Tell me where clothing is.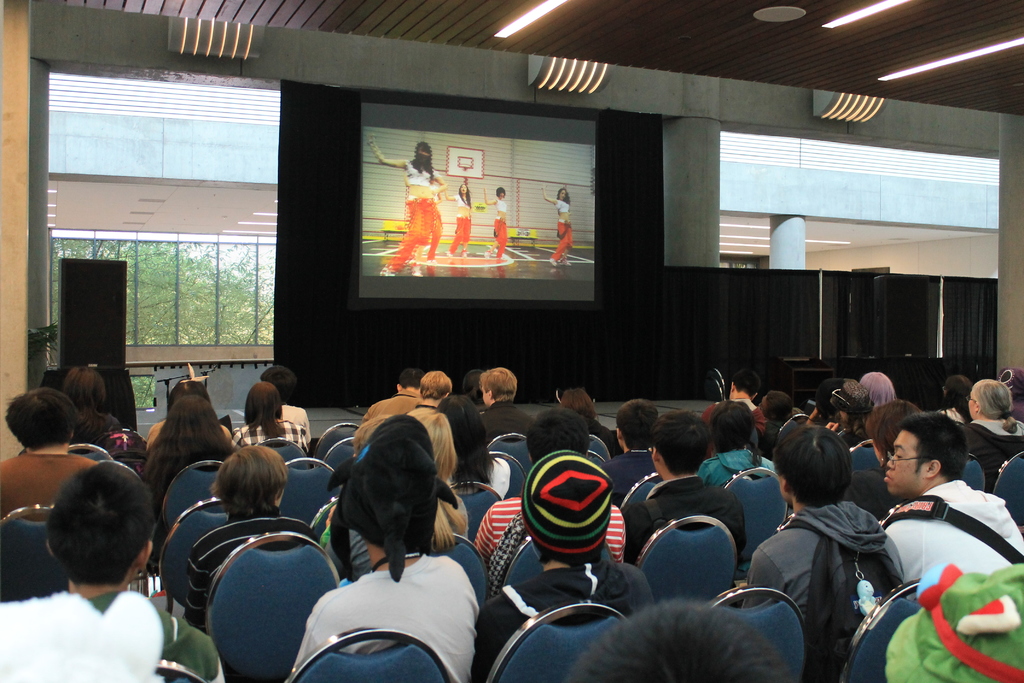
clothing is at {"left": 476, "top": 401, "right": 535, "bottom": 443}.
